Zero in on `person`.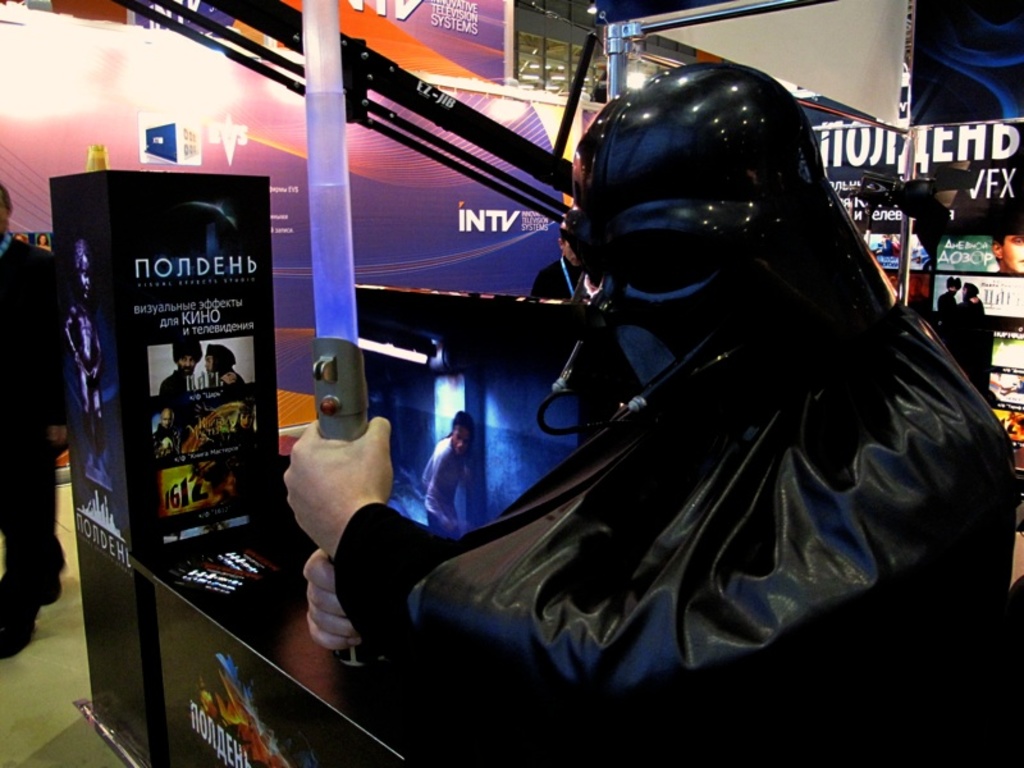
Zeroed in: box(202, 346, 251, 394).
